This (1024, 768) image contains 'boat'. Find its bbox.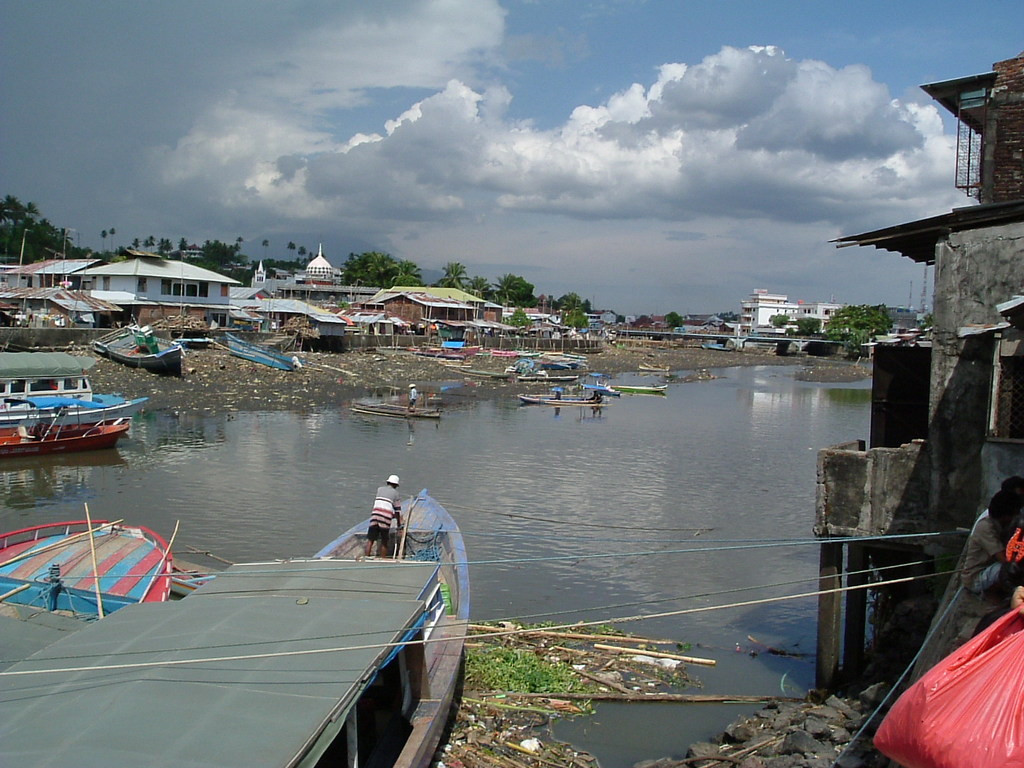
(x1=0, y1=518, x2=173, y2=676).
